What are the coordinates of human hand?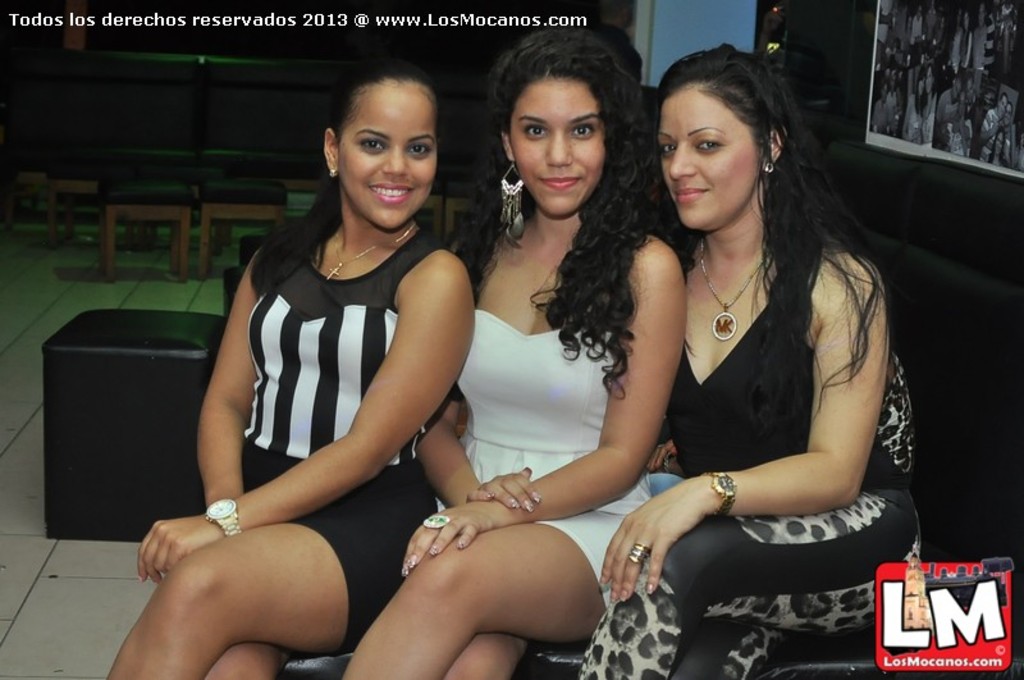
pyautogui.locateOnScreen(399, 497, 521, 583).
